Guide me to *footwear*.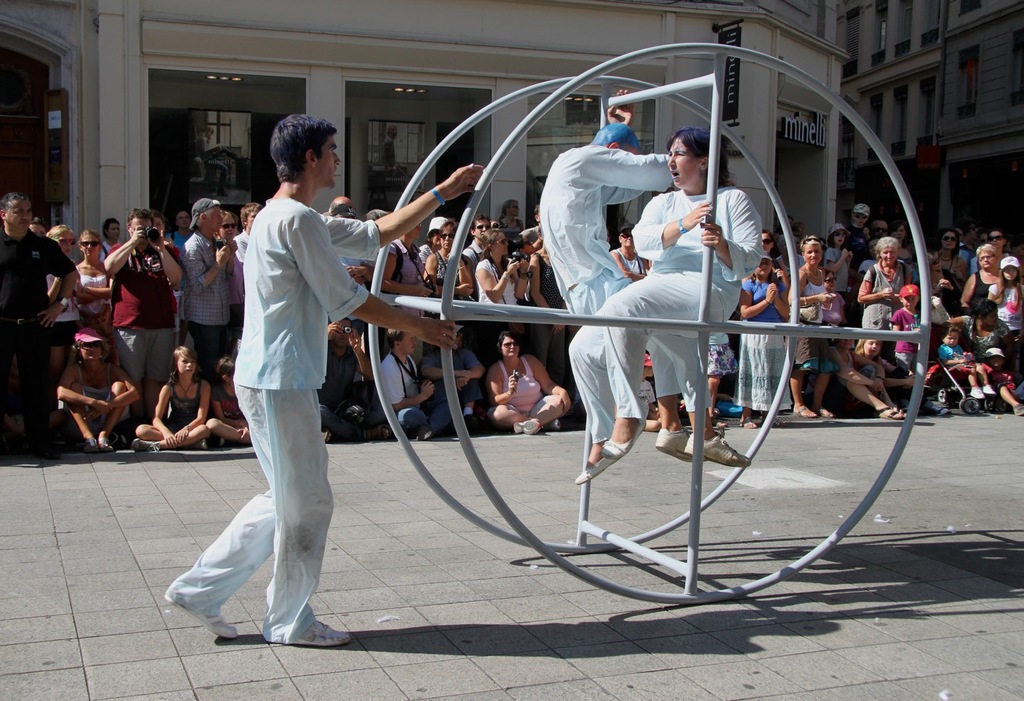
Guidance: (x1=685, y1=436, x2=751, y2=466).
